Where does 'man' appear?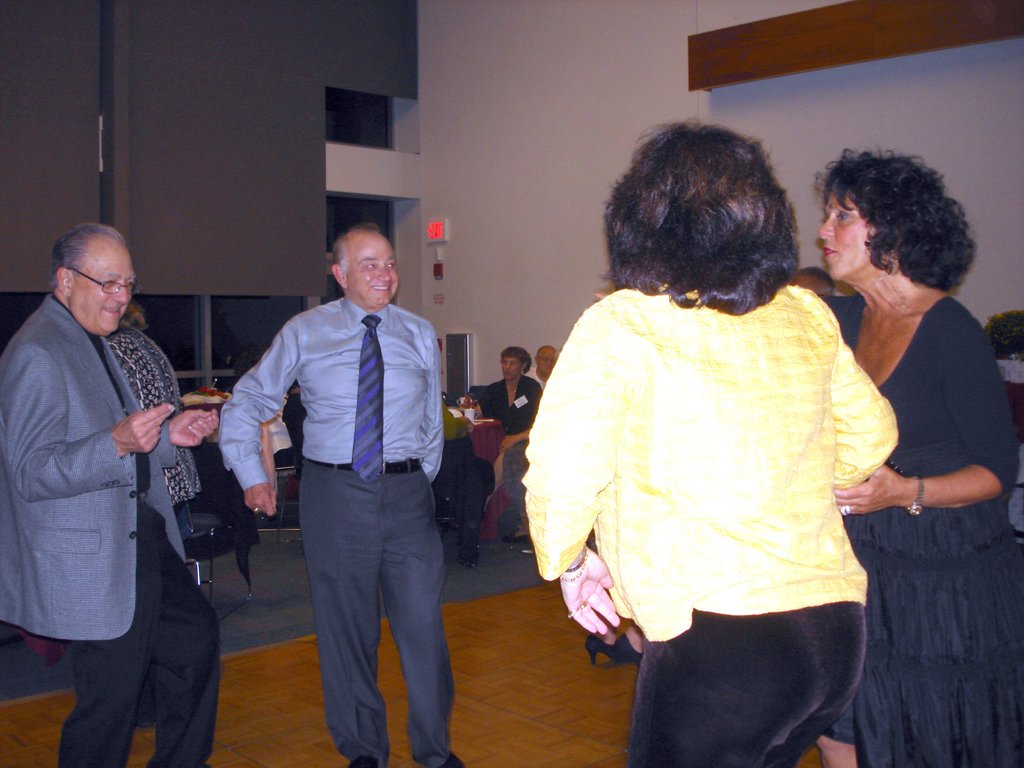
Appears at detection(0, 188, 205, 742).
